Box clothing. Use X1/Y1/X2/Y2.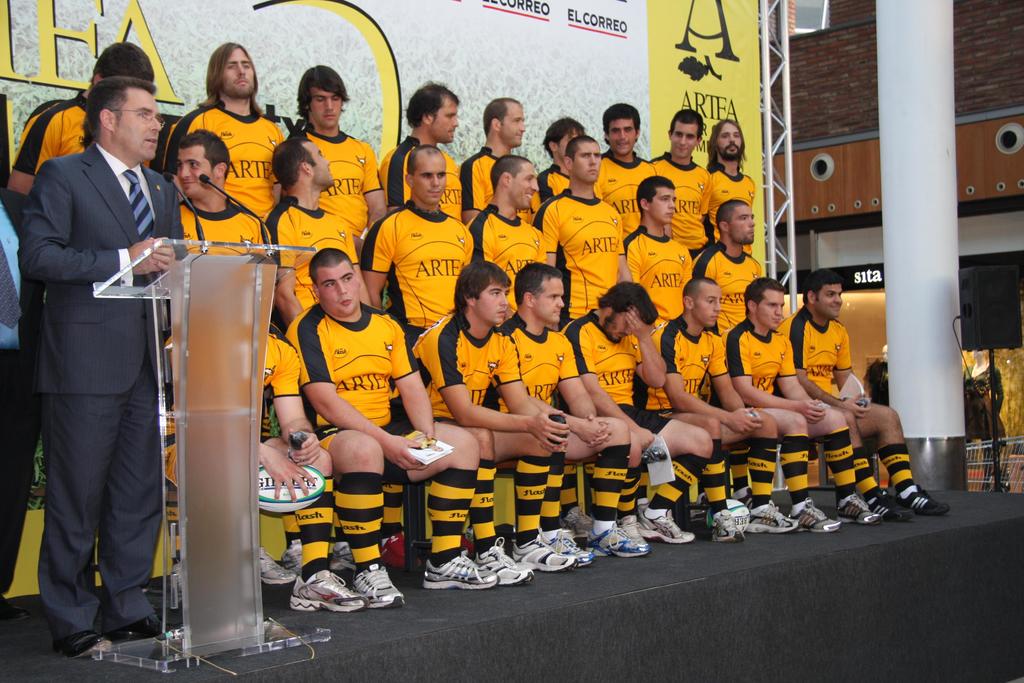
715/315/851/501.
